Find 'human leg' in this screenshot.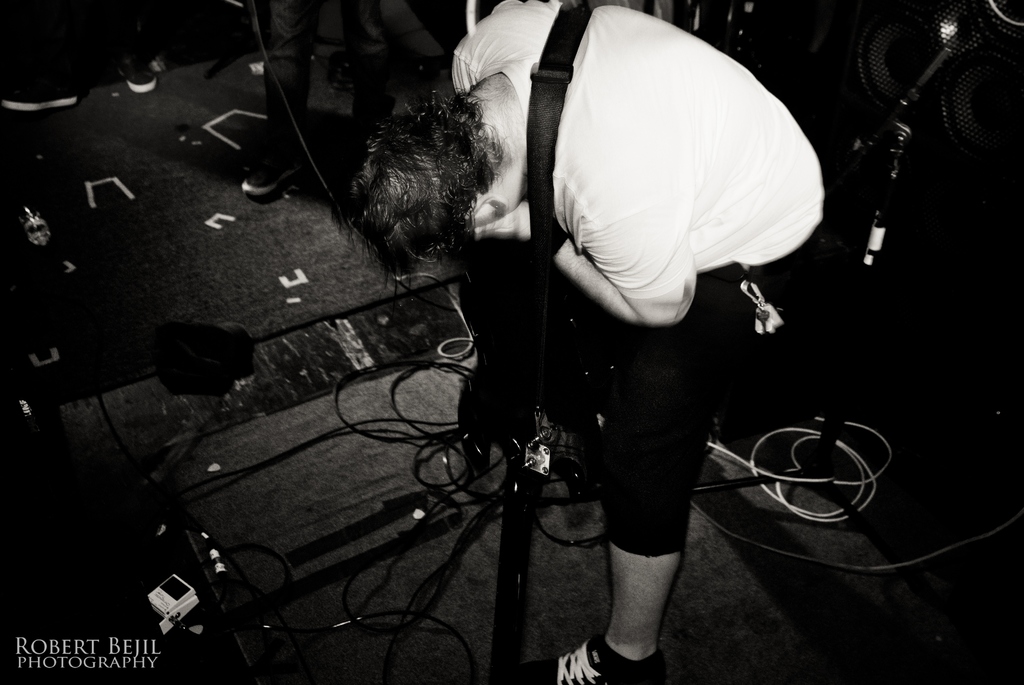
The bounding box for 'human leg' is <box>511,303,673,682</box>.
